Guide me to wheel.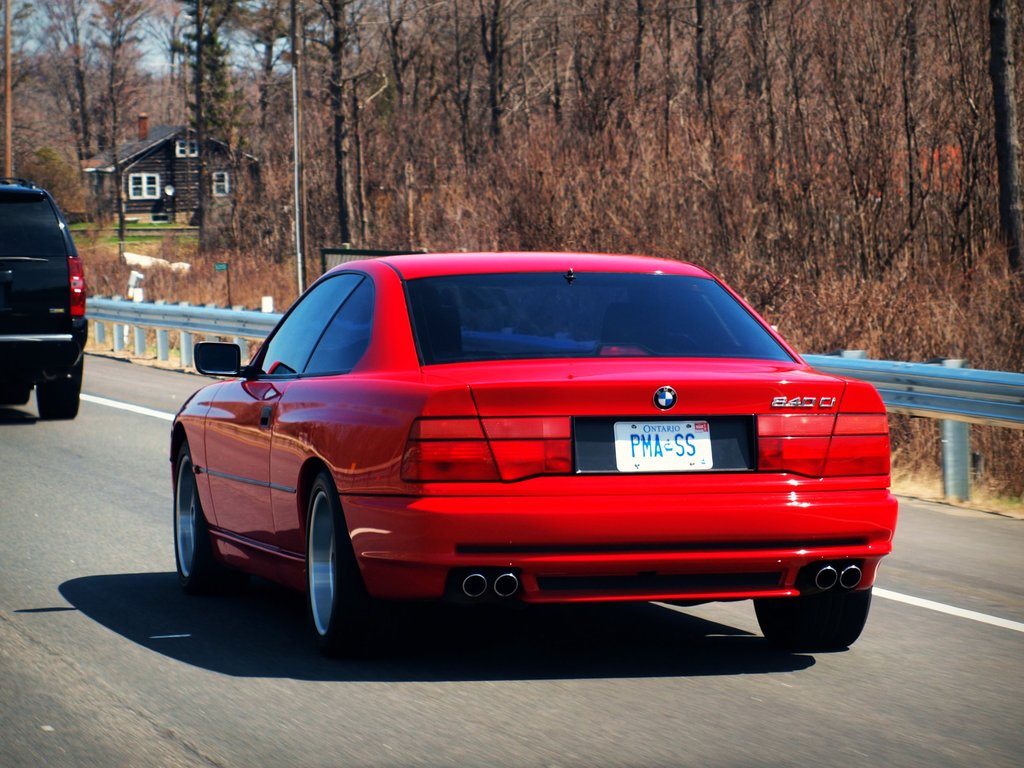
Guidance: {"x1": 292, "y1": 479, "x2": 355, "y2": 647}.
